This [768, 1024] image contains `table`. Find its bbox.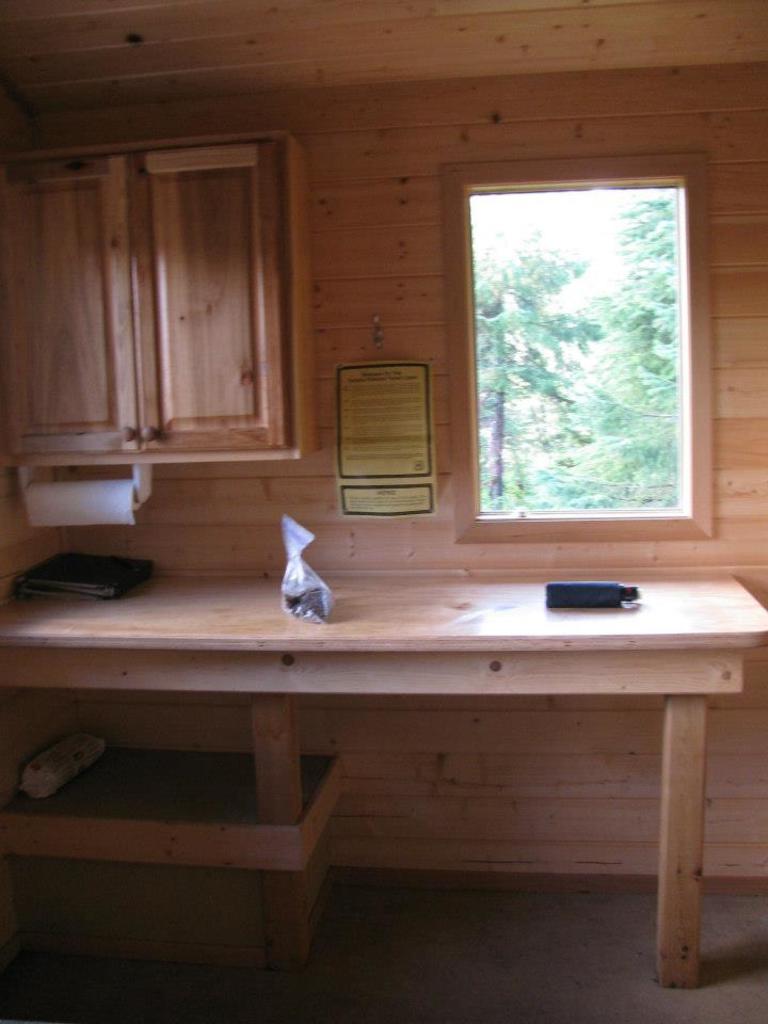
[left=0, top=509, right=767, bottom=1006].
